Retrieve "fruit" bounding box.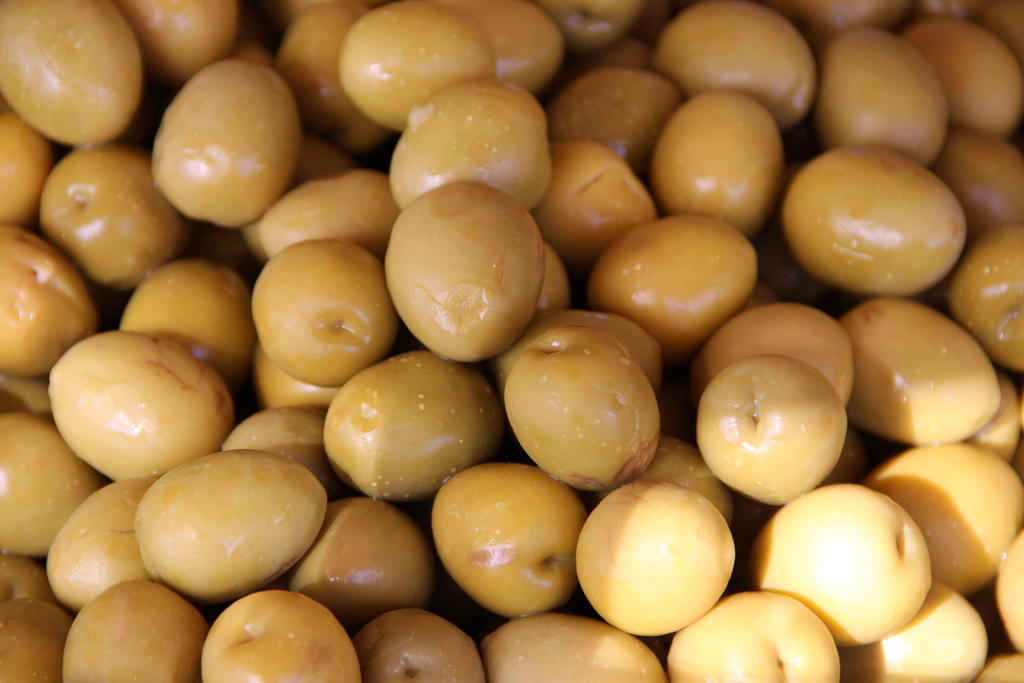
Bounding box: {"left": 383, "top": 178, "right": 547, "bottom": 365}.
